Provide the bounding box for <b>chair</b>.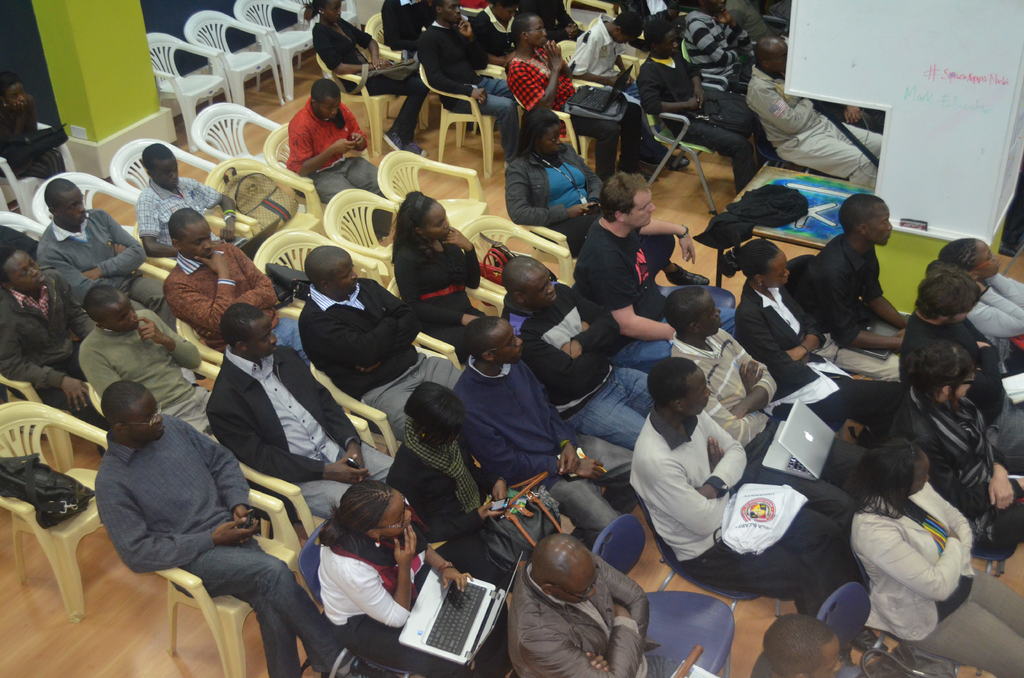
(left=255, top=235, right=391, bottom=318).
